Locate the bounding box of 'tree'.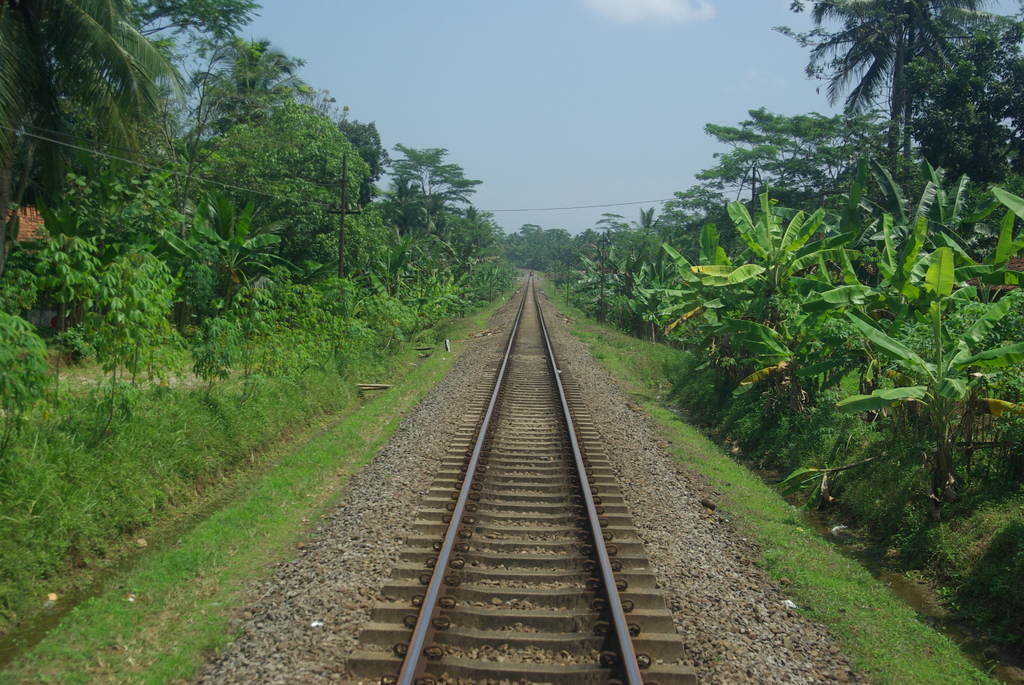
Bounding box: [x1=859, y1=173, x2=980, y2=432].
